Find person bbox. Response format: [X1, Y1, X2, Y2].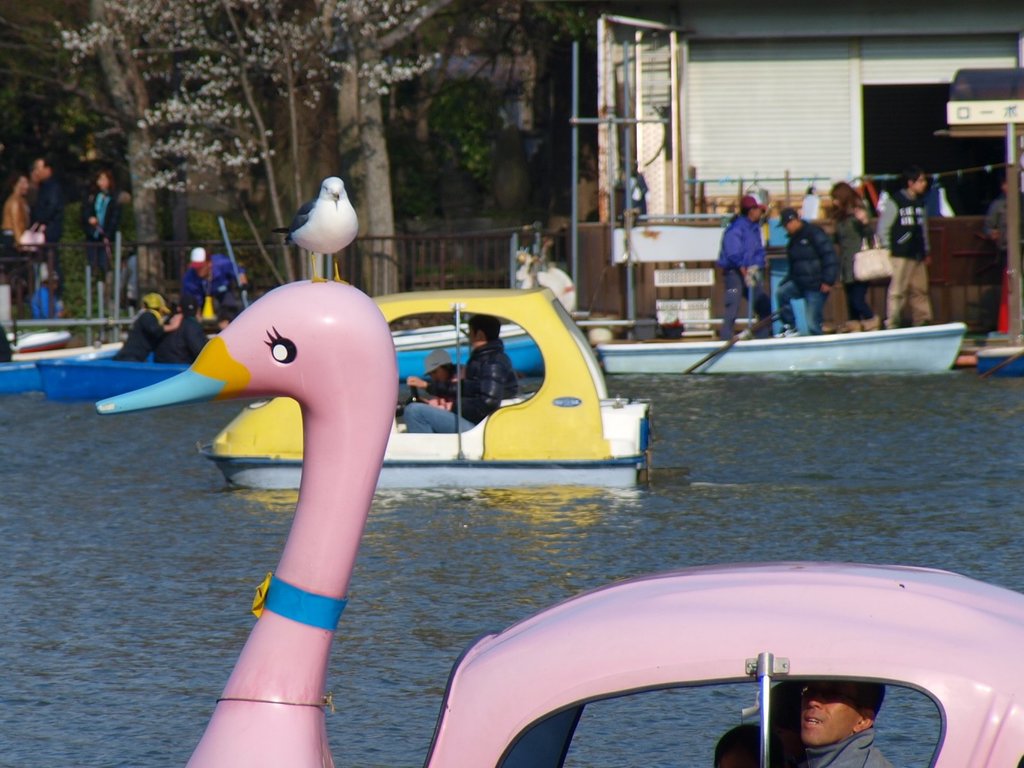
[801, 682, 897, 767].
